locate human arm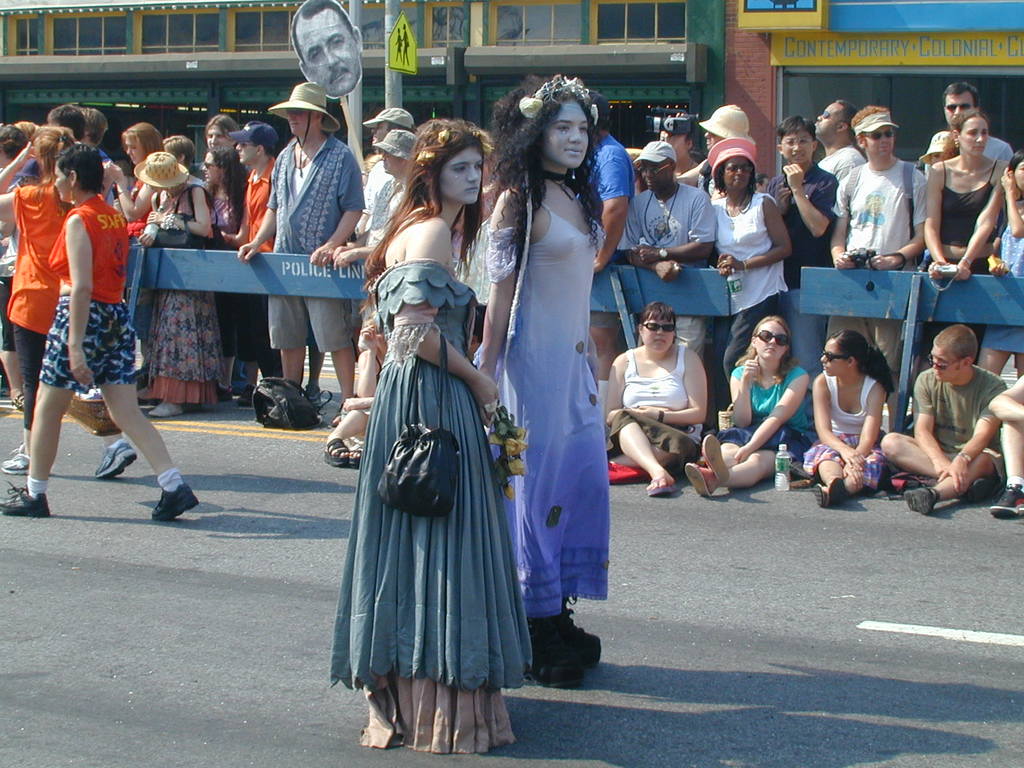
(868,161,932,271)
